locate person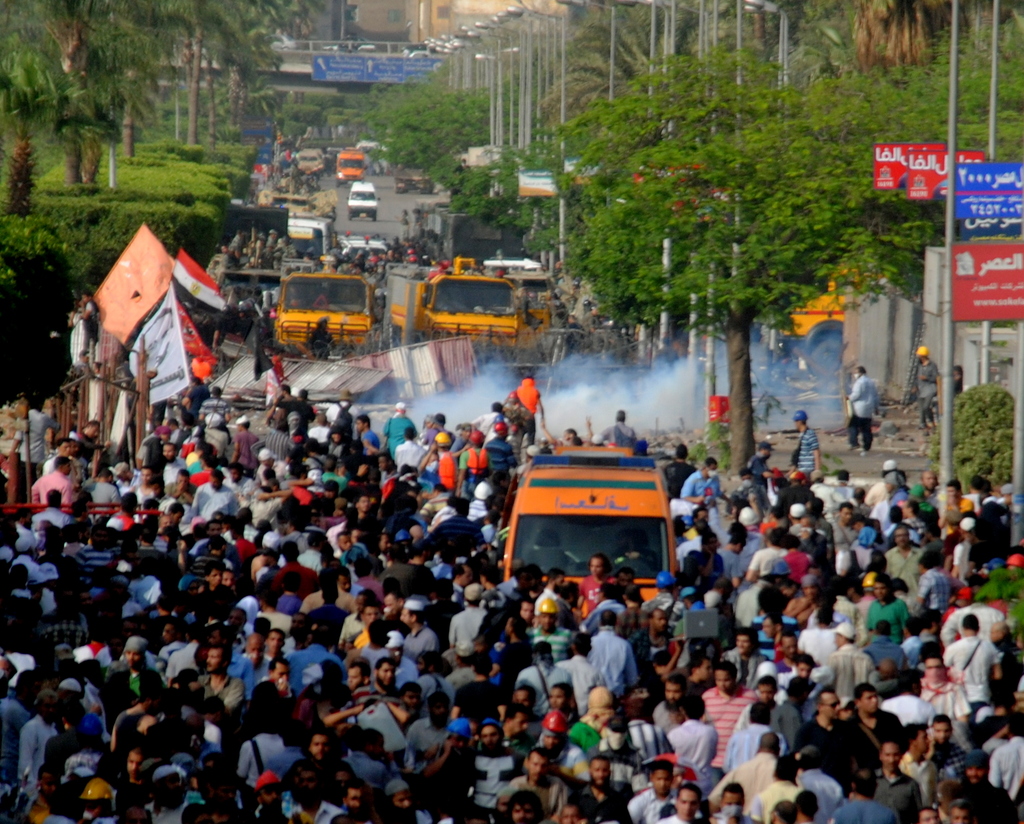
x1=922 y1=558 x2=947 y2=608
